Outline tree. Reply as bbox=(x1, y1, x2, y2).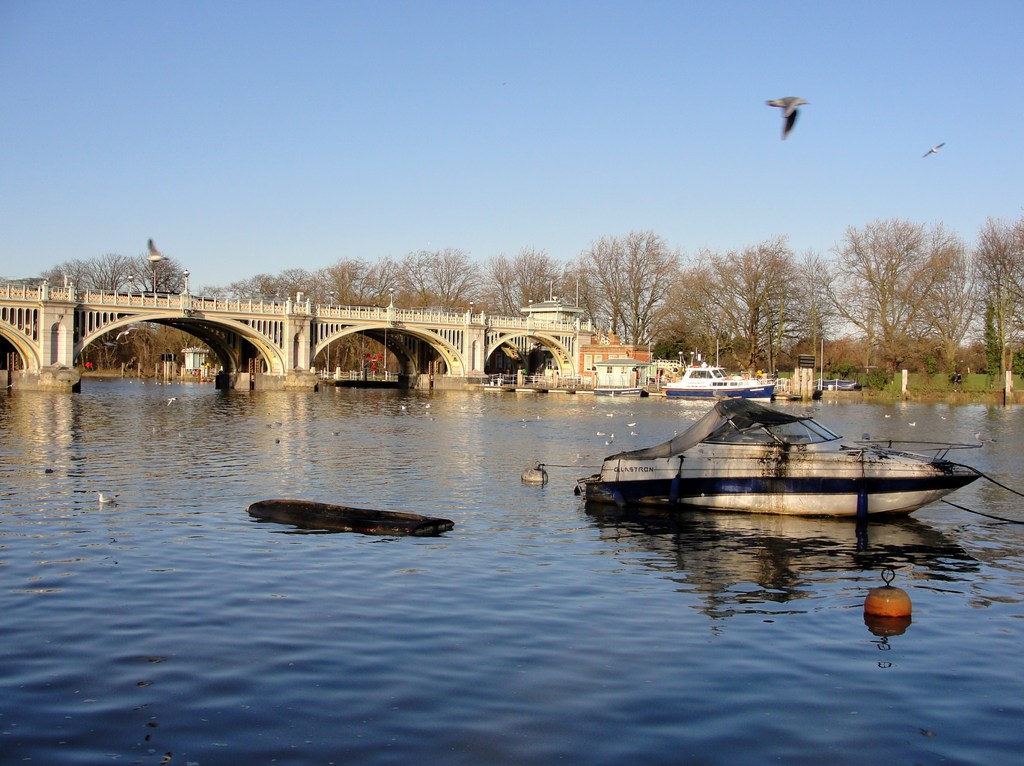
bbox=(486, 247, 584, 313).
